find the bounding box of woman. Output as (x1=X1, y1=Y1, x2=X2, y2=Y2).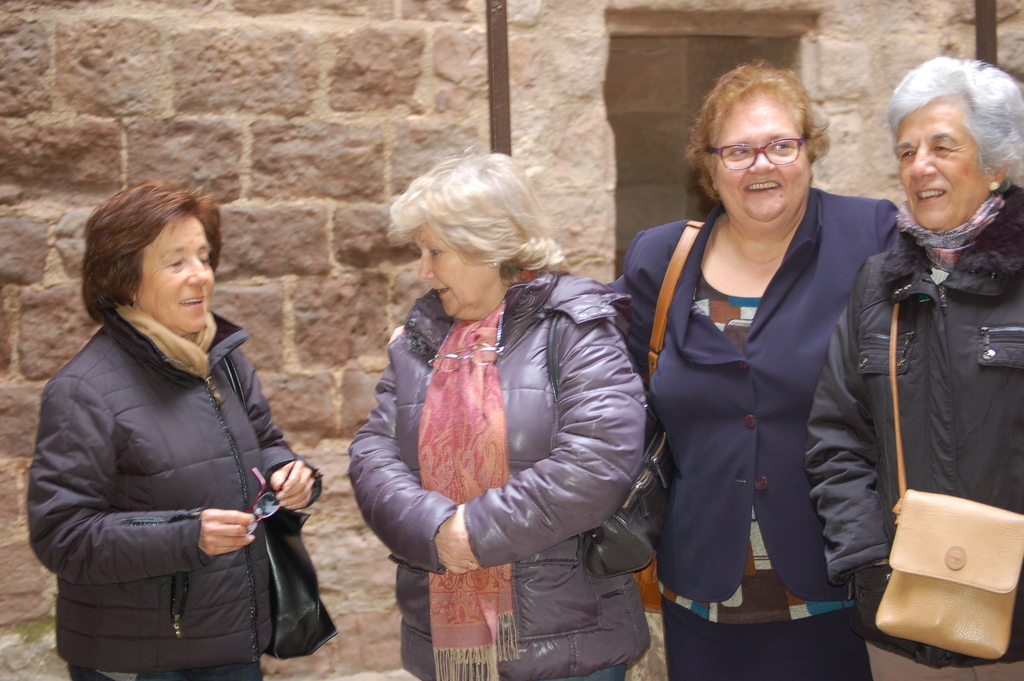
(x1=804, y1=62, x2=1023, y2=680).
